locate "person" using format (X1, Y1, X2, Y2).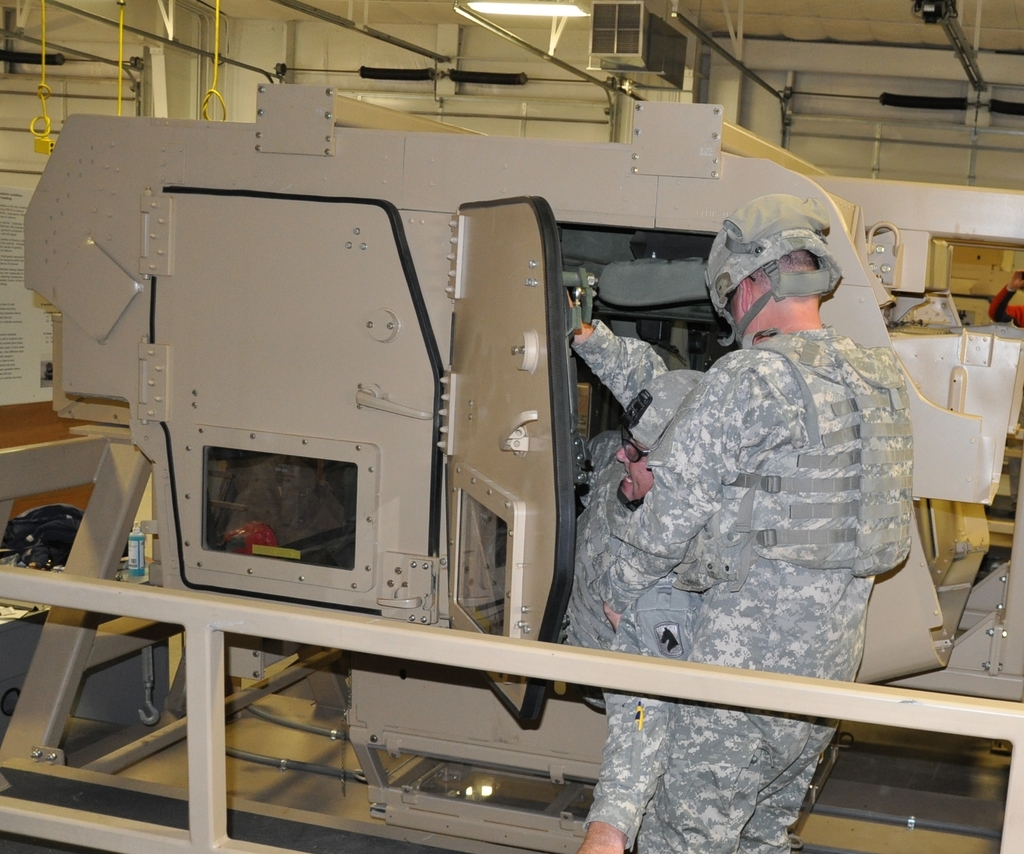
(559, 280, 729, 853).
